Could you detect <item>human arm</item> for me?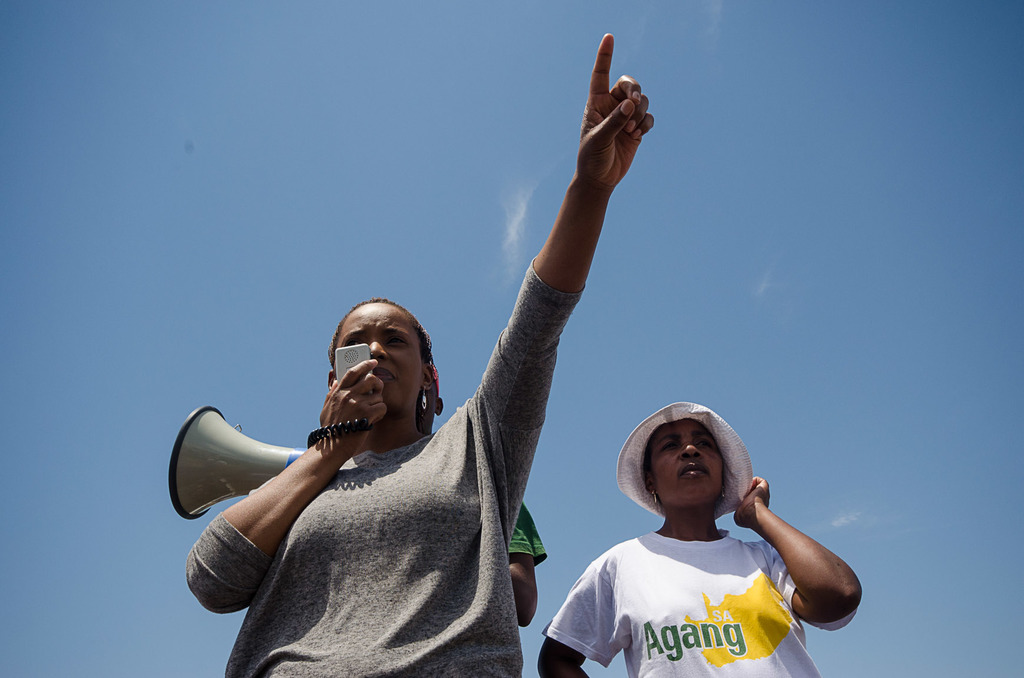
Detection result: 506:504:551:629.
